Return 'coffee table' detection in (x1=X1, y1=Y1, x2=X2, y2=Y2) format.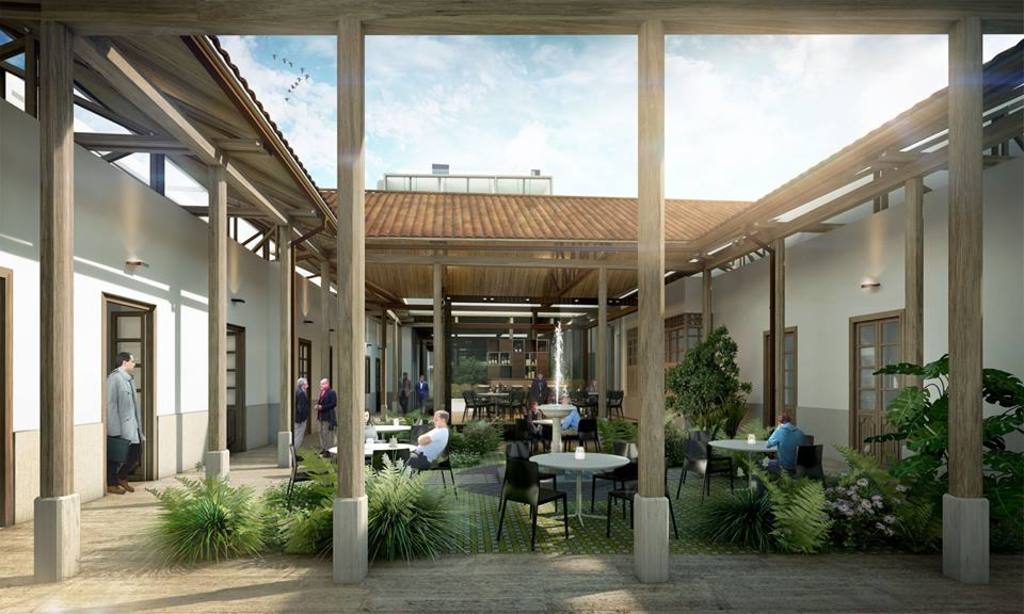
(x1=707, y1=437, x2=781, y2=513).
